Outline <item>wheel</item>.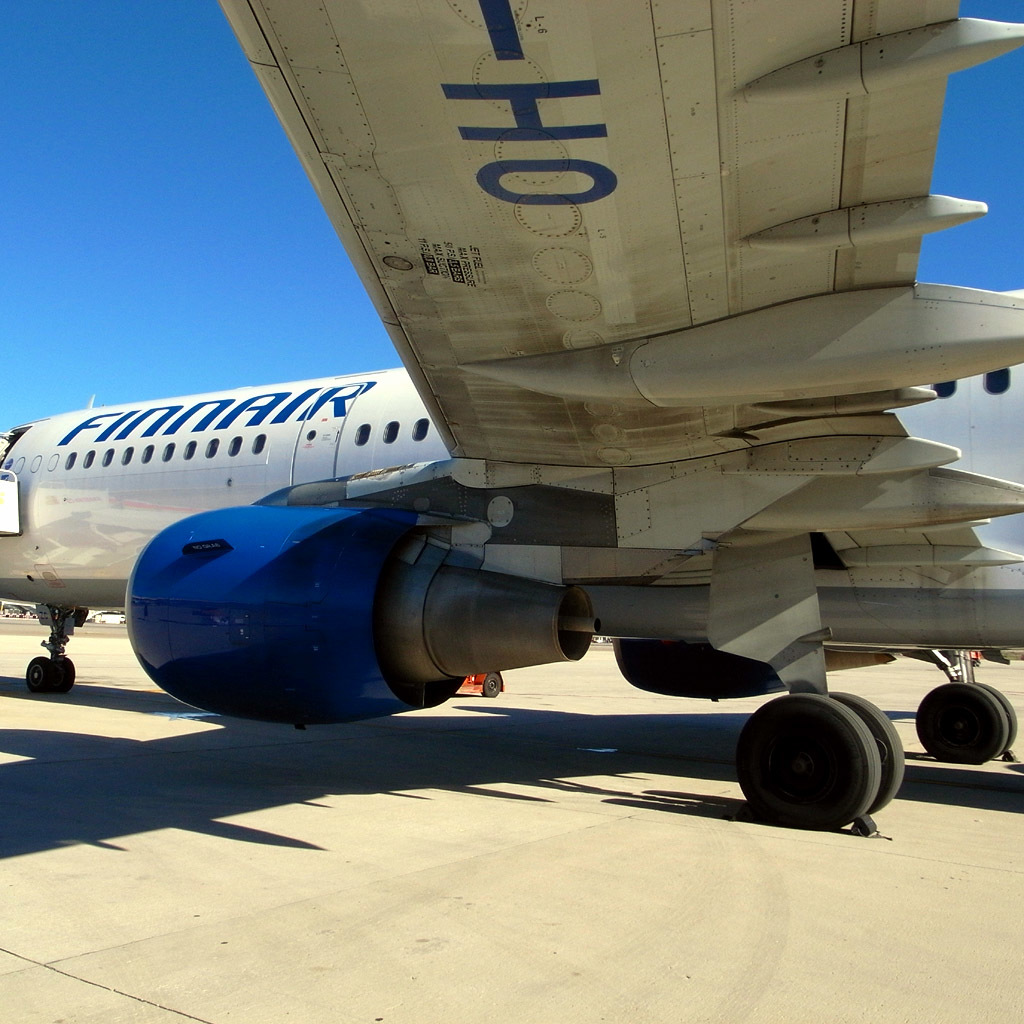
Outline: left=827, top=689, right=905, bottom=820.
